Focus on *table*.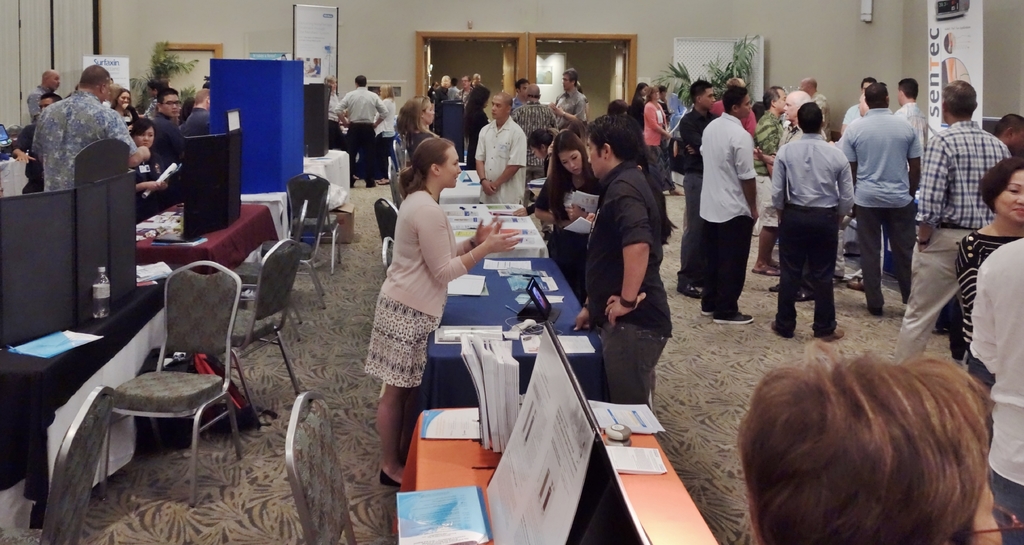
Focused at rect(138, 204, 281, 275).
